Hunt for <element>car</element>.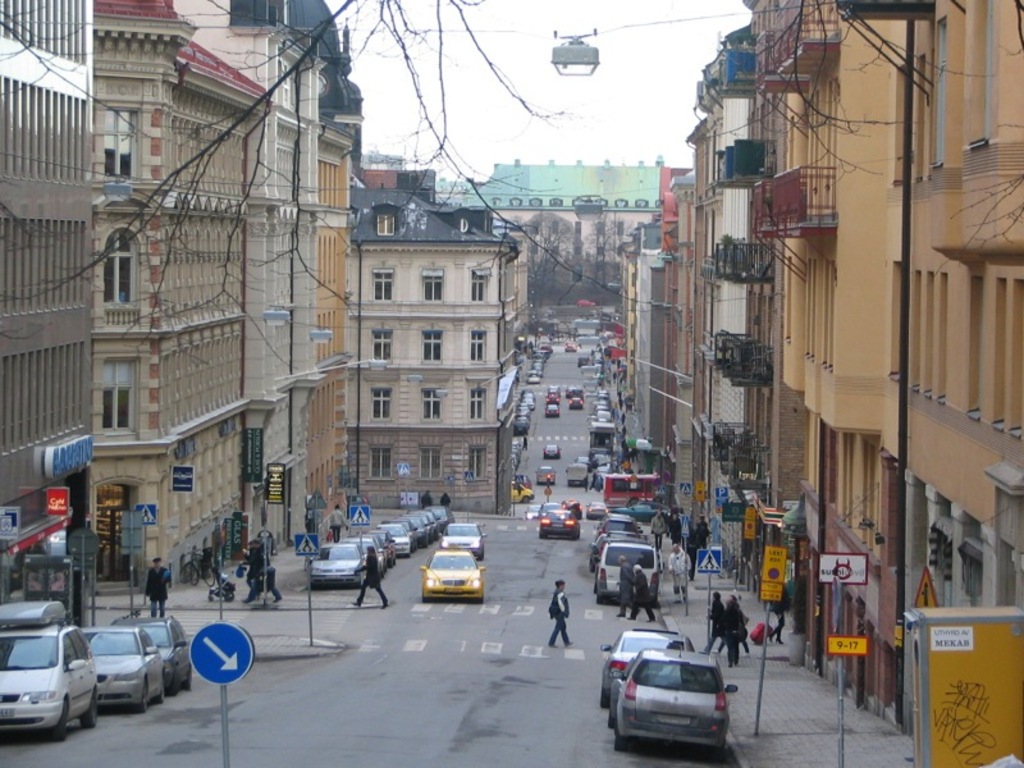
Hunted down at 393,522,413,559.
